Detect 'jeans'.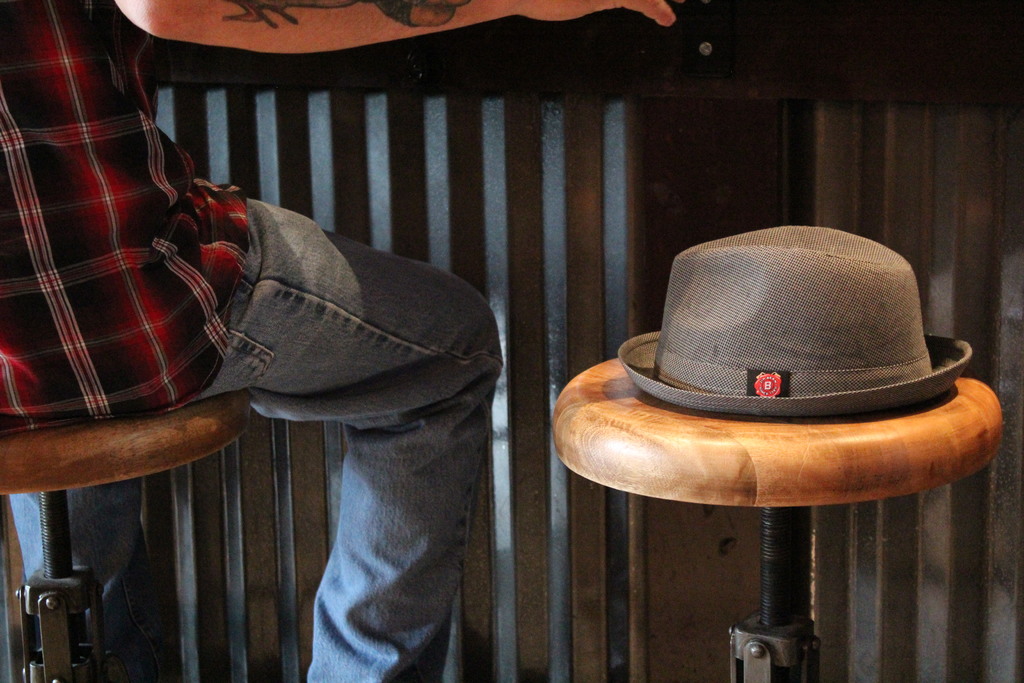
Detected at x1=0 y1=199 x2=499 y2=682.
